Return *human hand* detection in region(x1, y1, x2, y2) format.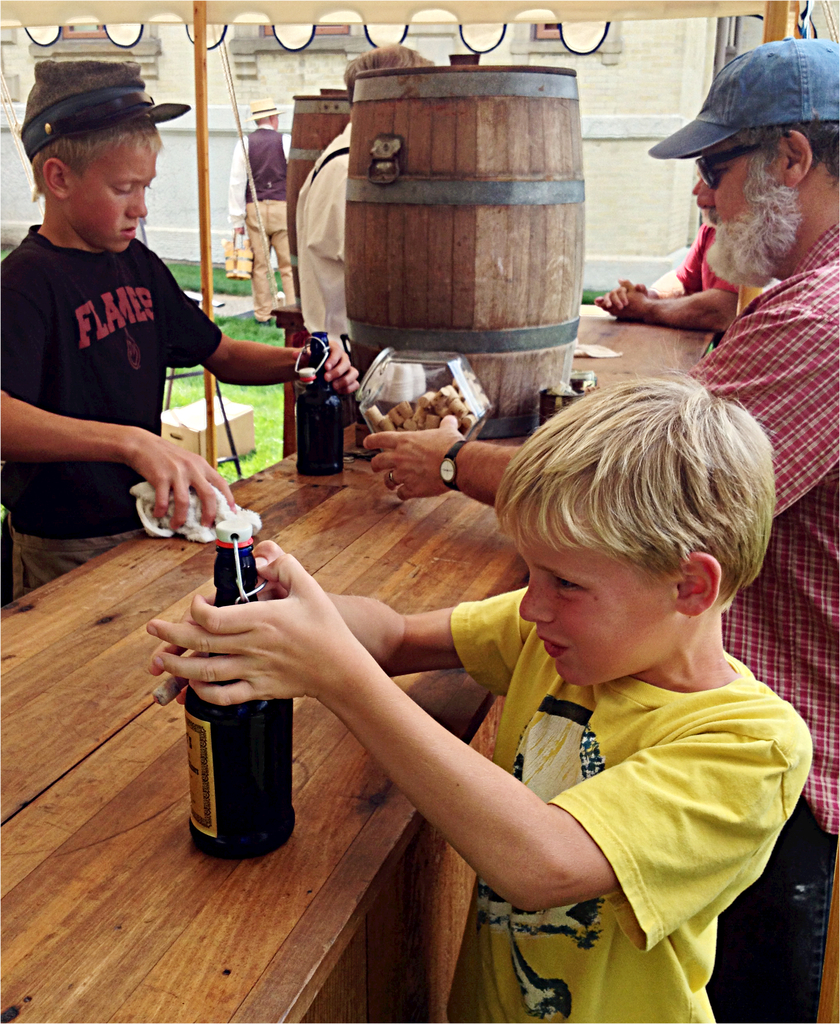
region(594, 283, 653, 325).
